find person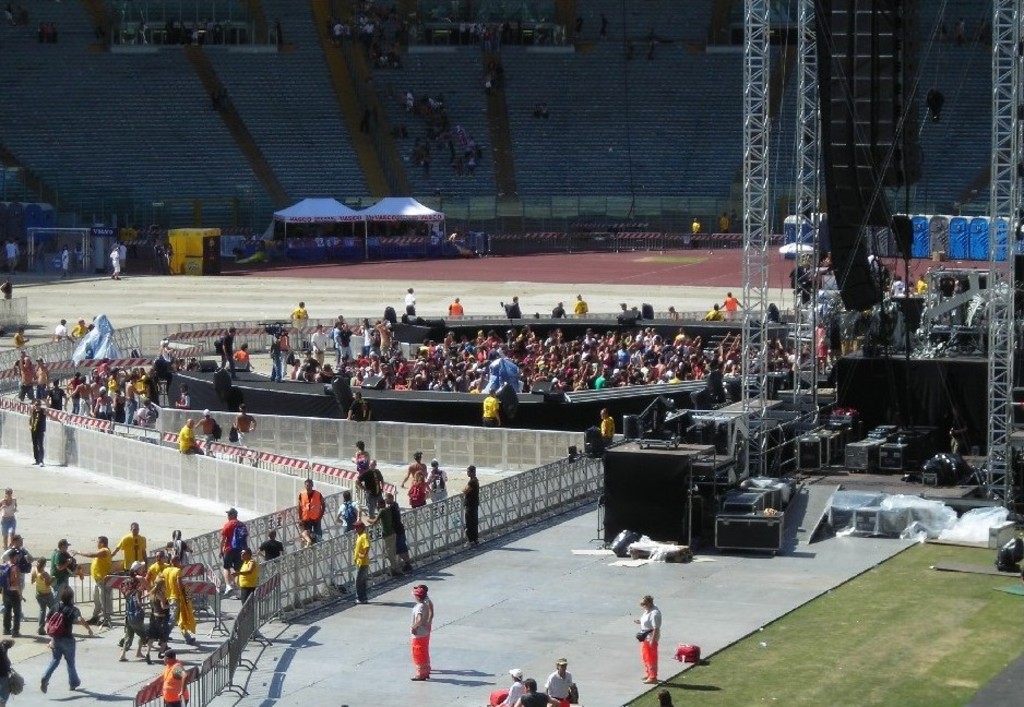
pyautogui.locateOnScreen(0, 486, 17, 542)
